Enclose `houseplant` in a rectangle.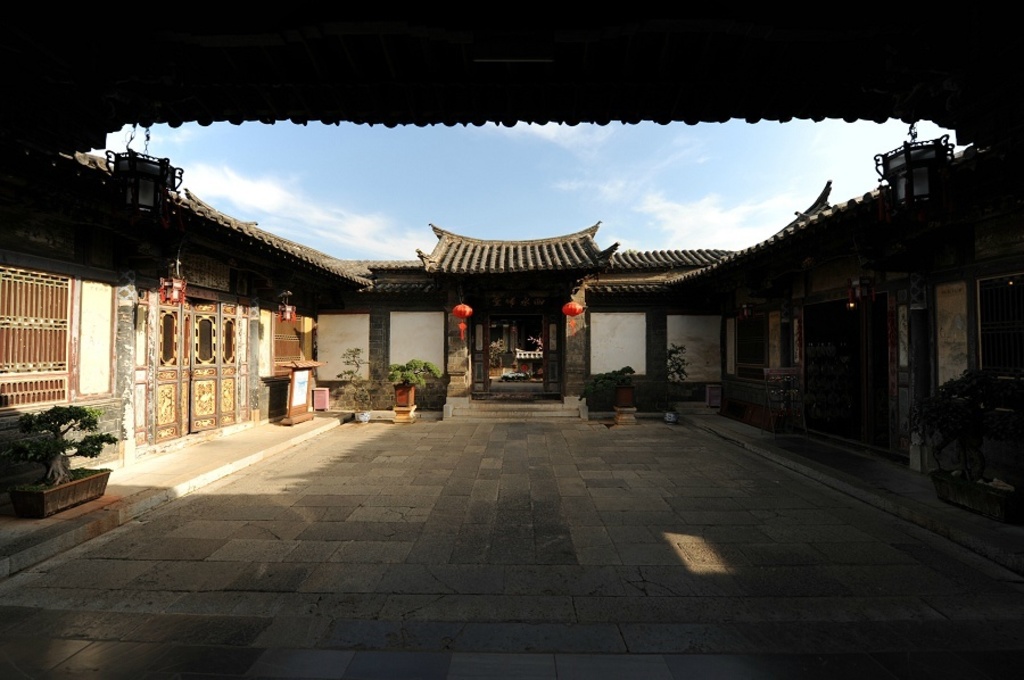
(x1=15, y1=396, x2=124, y2=514).
